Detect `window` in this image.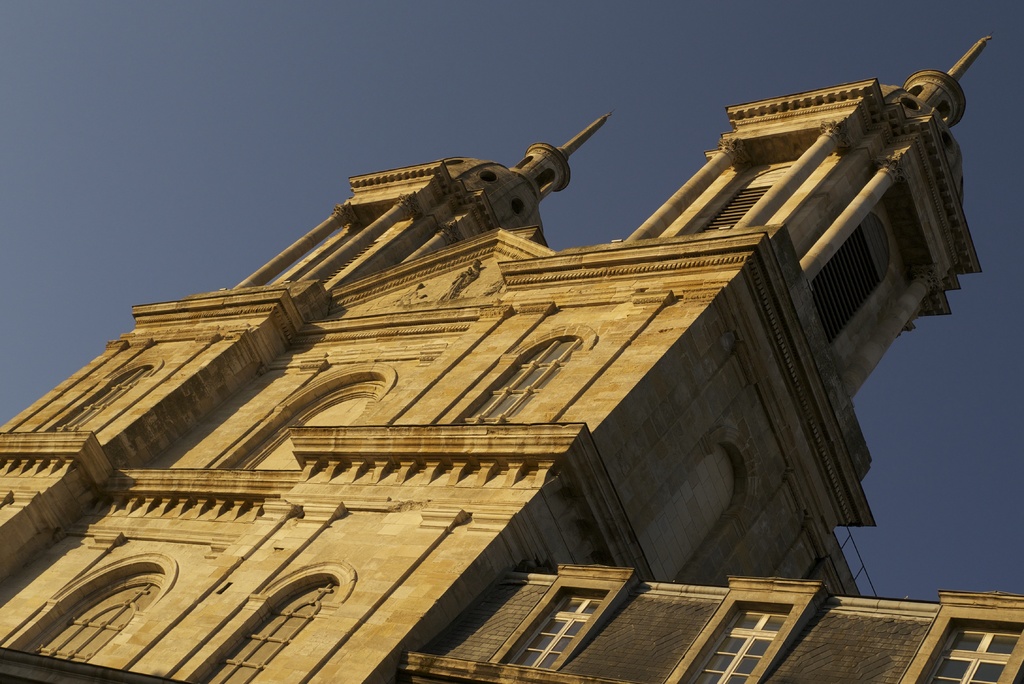
Detection: <region>506, 596, 599, 669</region>.
